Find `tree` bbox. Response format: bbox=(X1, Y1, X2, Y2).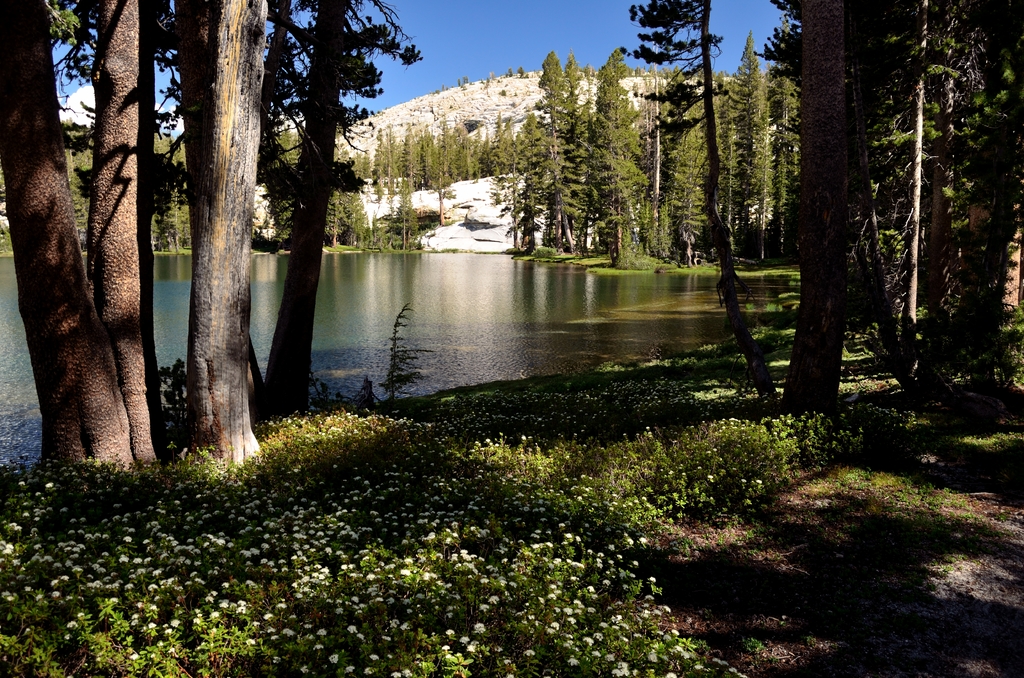
bbox=(394, 175, 414, 252).
